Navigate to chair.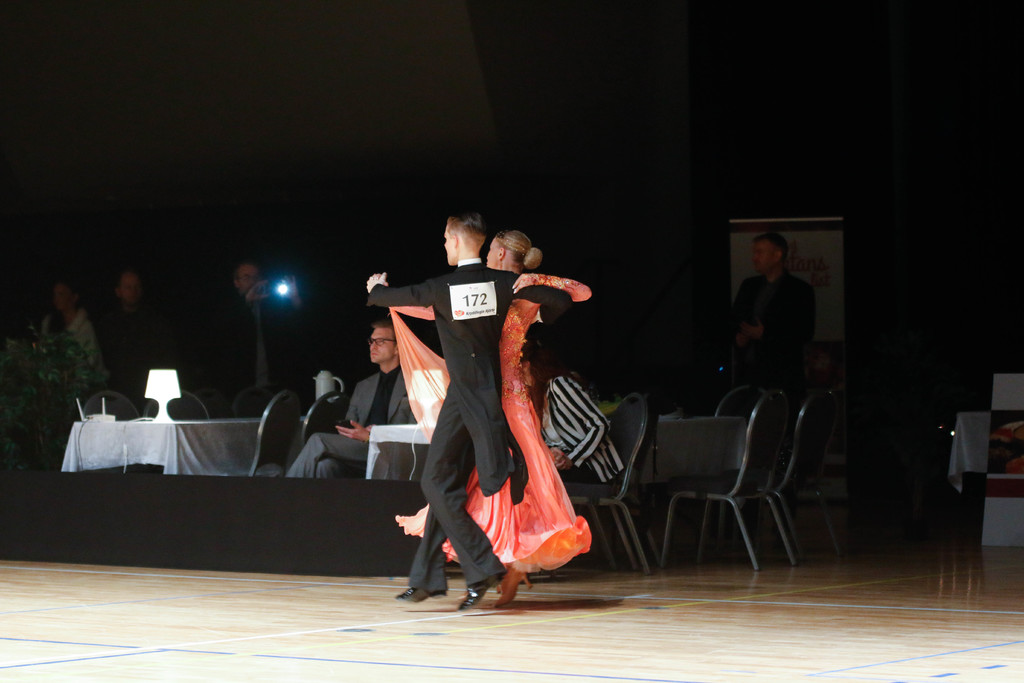
Navigation target: box(703, 391, 840, 567).
